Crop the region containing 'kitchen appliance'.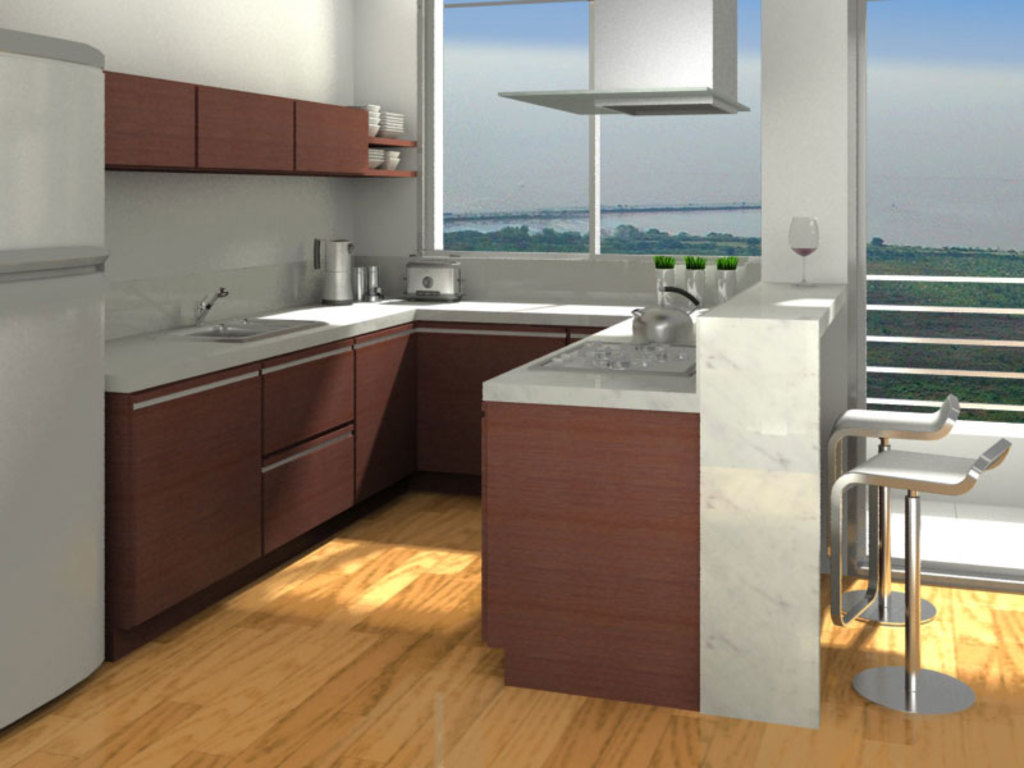
Crop region: 687:252:704:300.
